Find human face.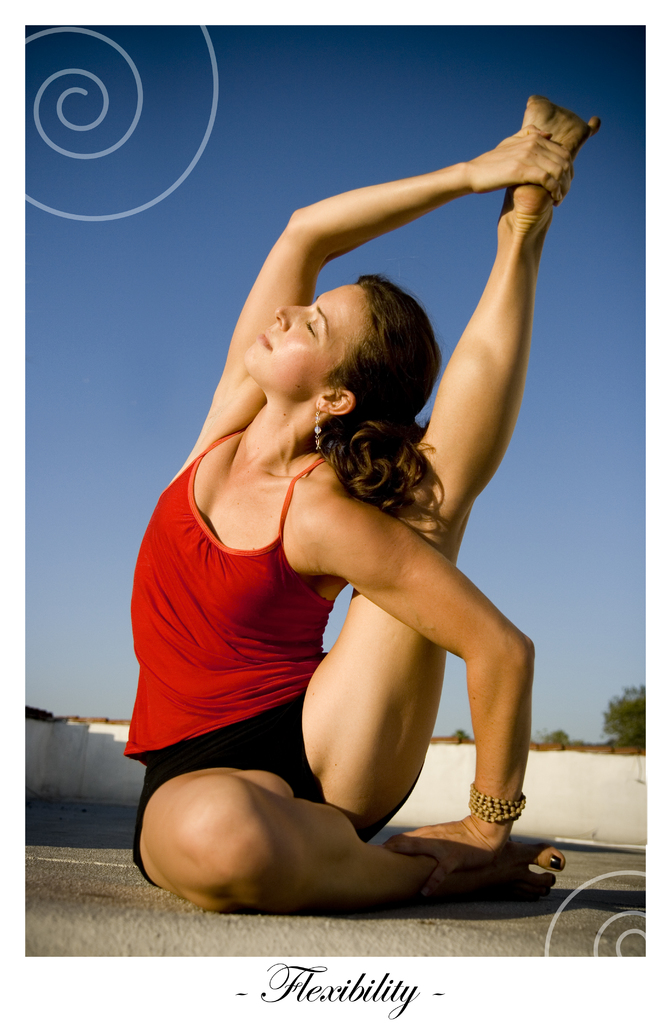
BBox(248, 285, 372, 399).
